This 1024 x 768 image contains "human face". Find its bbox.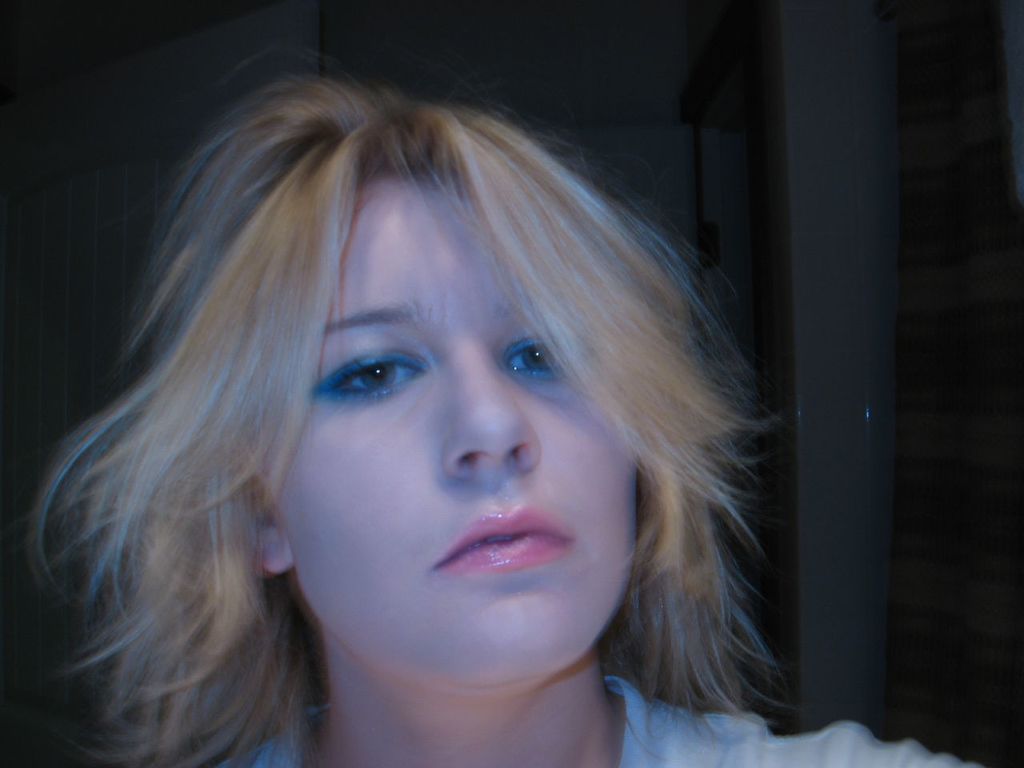
<box>289,226,650,672</box>.
